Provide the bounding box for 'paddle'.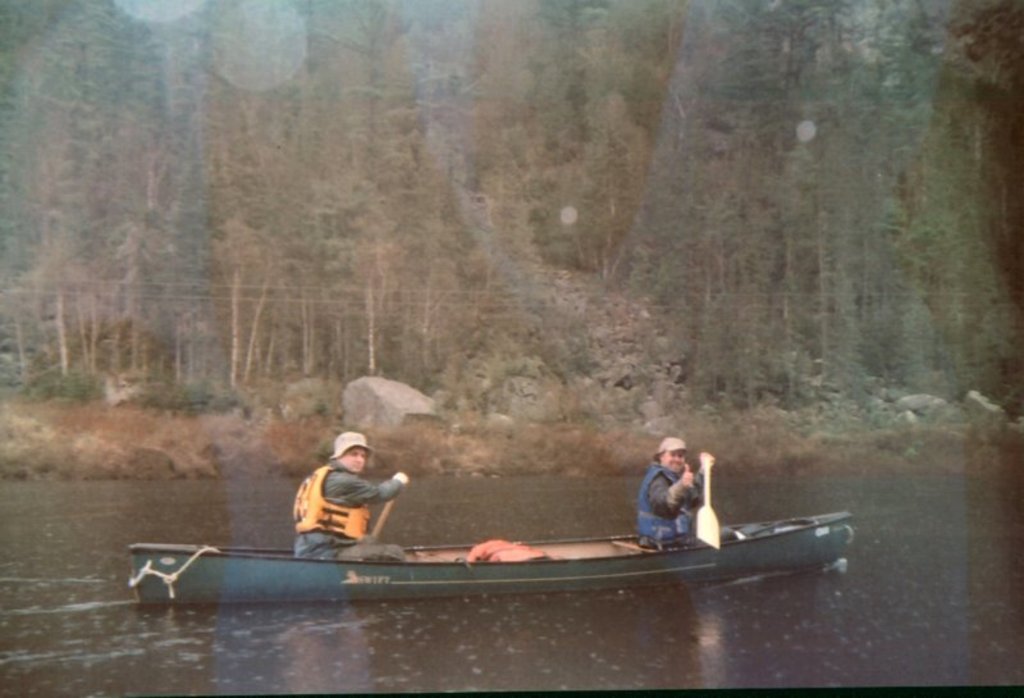
l=371, t=493, r=394, b=539.
